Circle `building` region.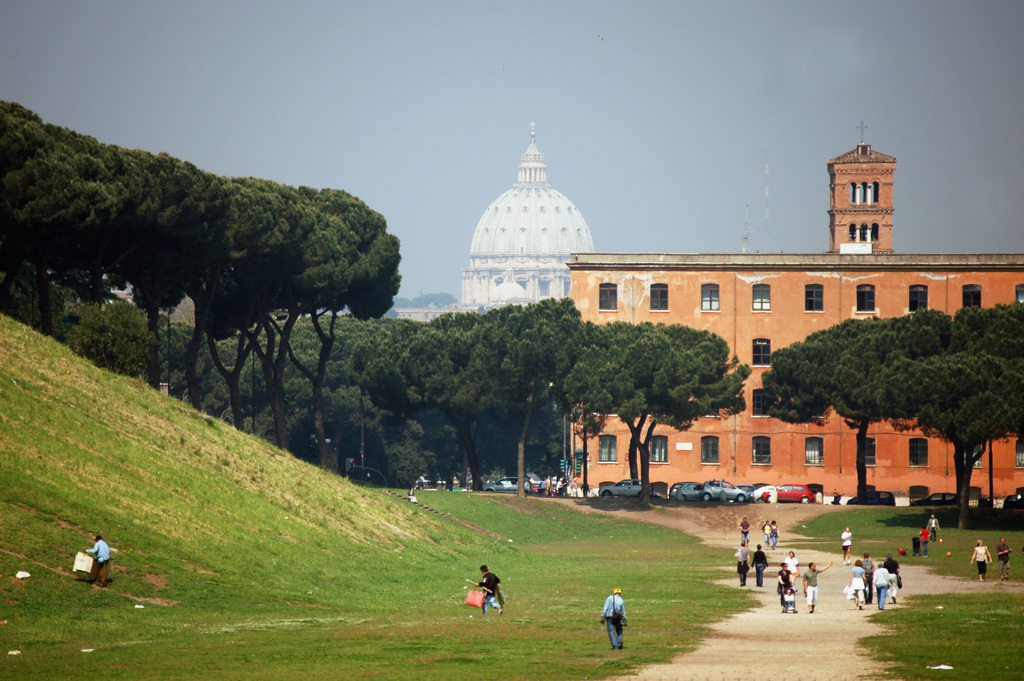
Region: {"left": 394, "top": 119, "right": 594, "bottom": 324}.
